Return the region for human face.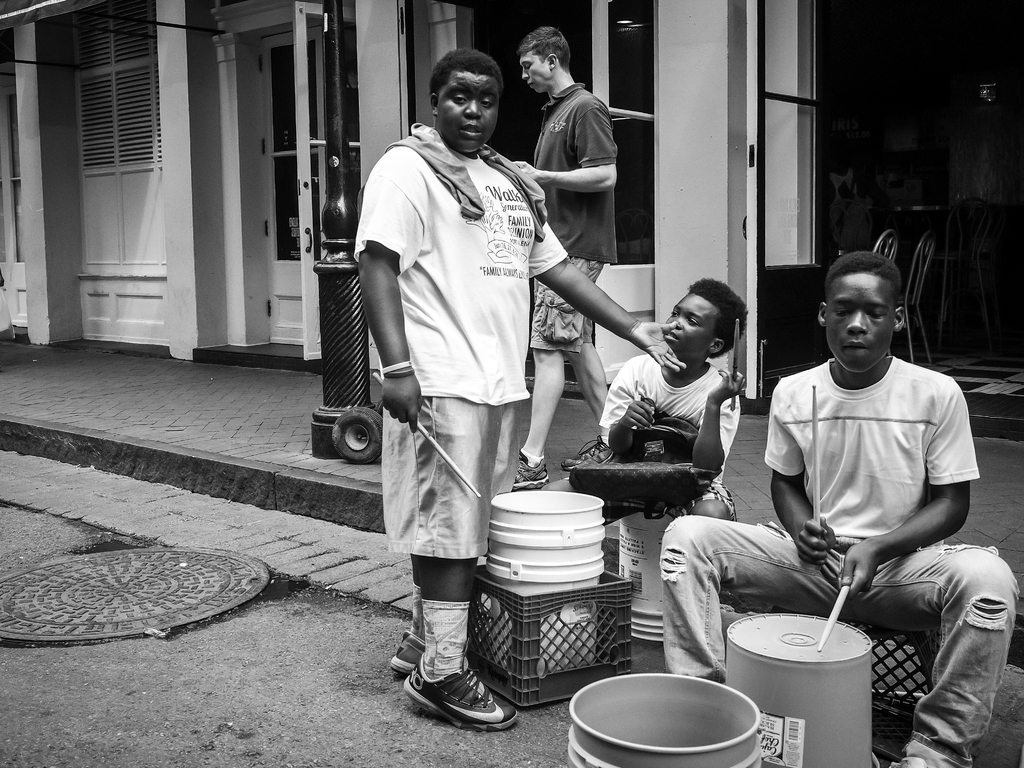
826:269:893:374.
